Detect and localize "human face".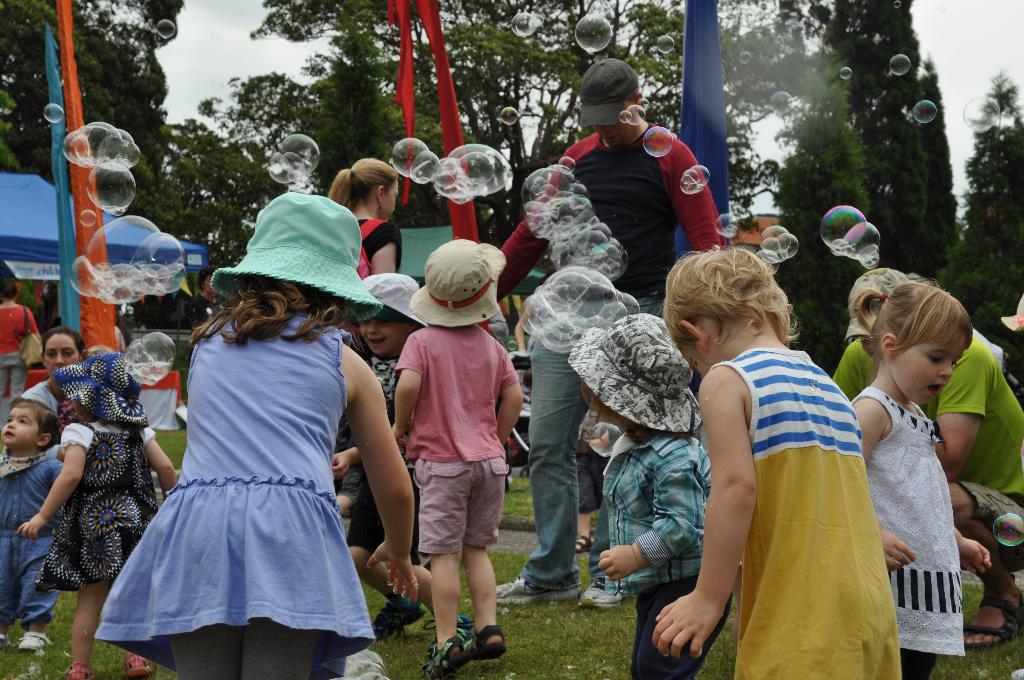
Localized at crop(886, 331, 967, 407).
